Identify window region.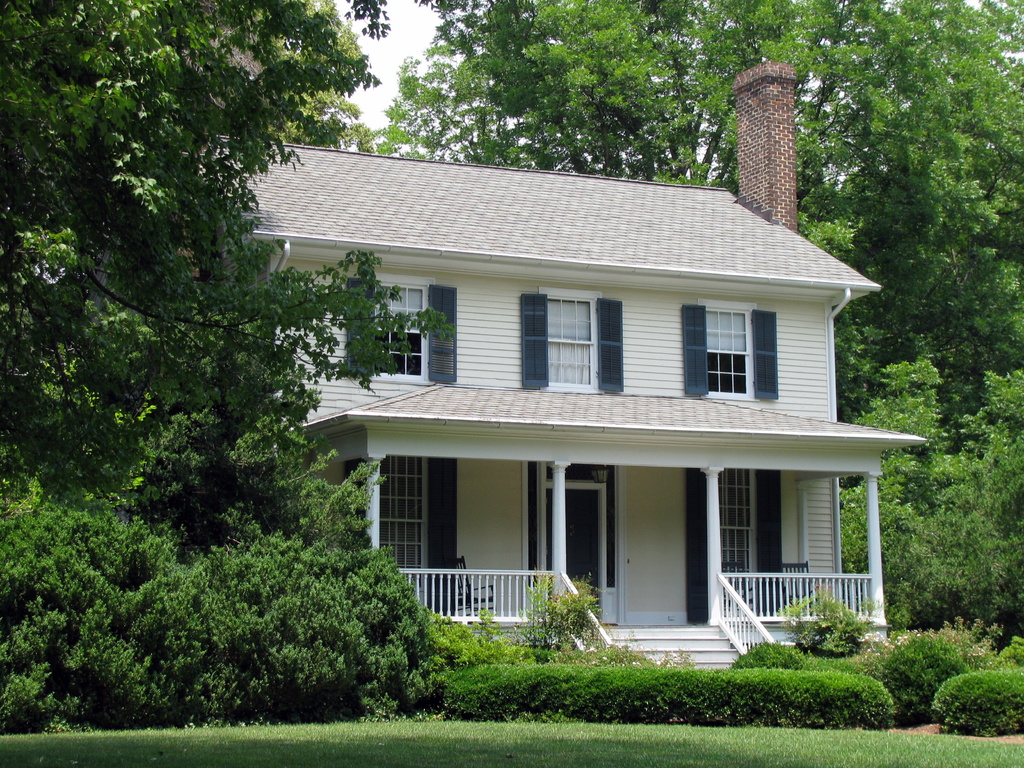
Region: bbox=[696, 306, 748, 395].
